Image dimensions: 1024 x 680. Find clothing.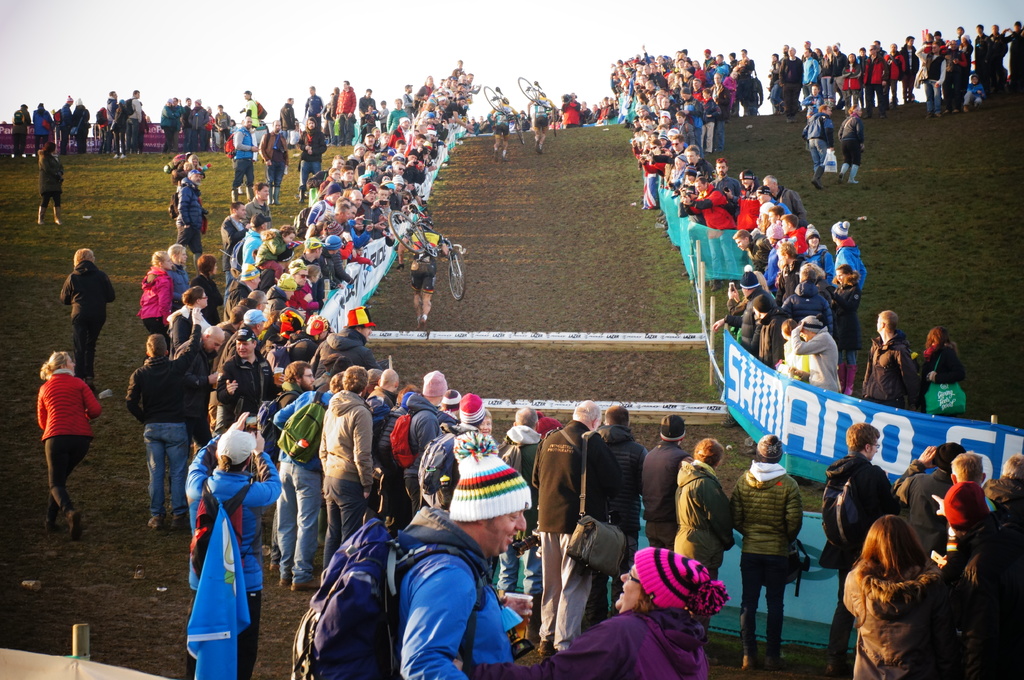
bbox(397, 95, 415, 113).
